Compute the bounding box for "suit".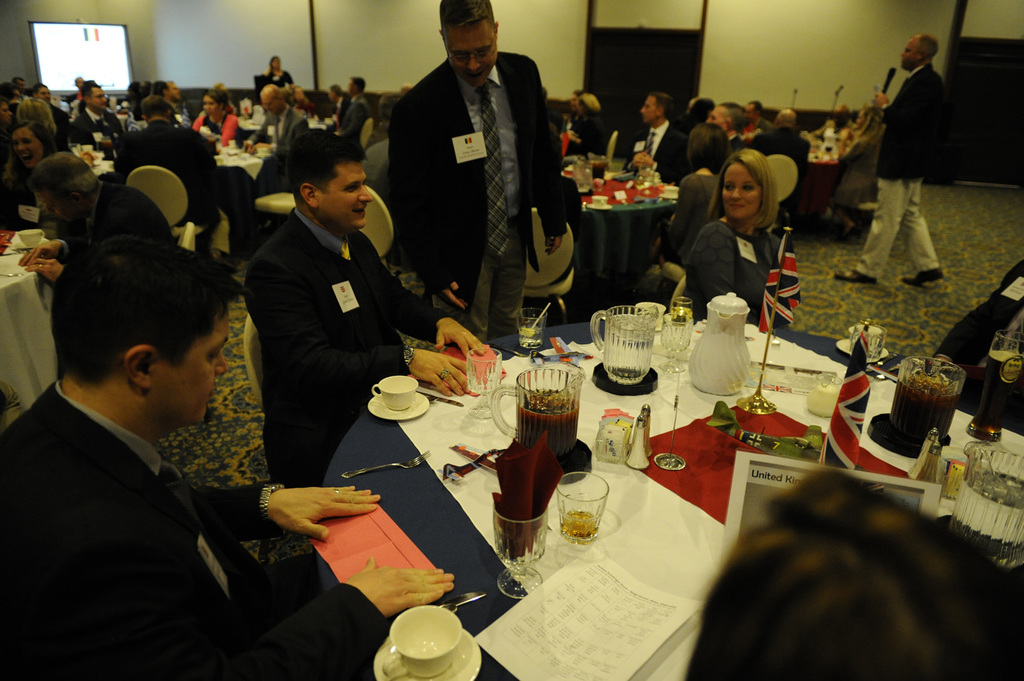
detection(626, 121, 695, 184).
